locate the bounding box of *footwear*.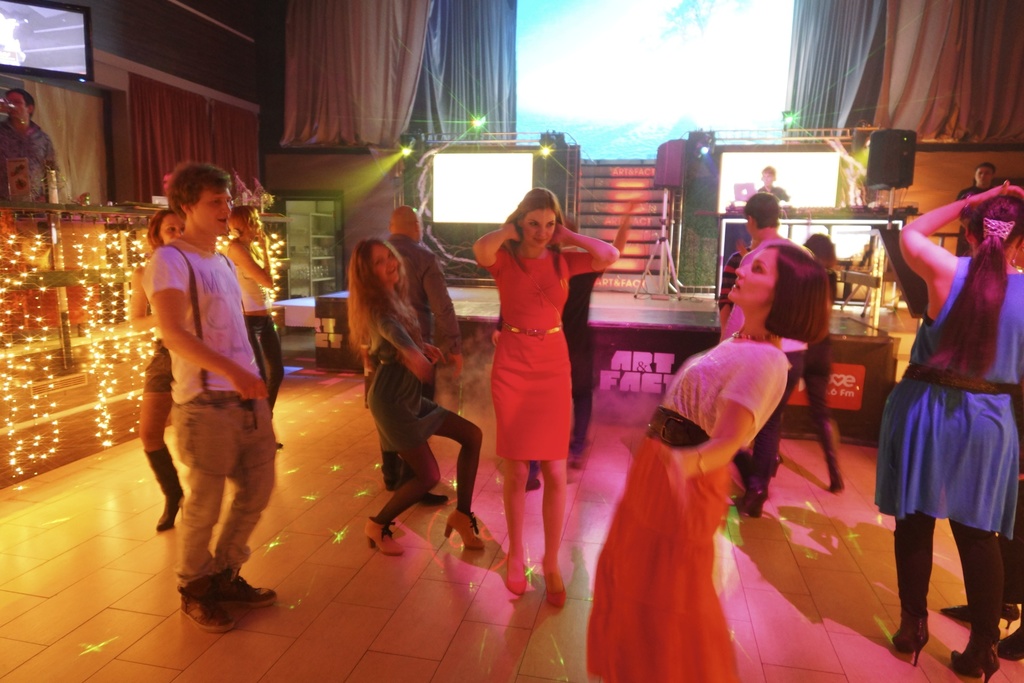
Bounding box: {"left": 945, "top": 628, "right": 1010, "bottom": 682}.
